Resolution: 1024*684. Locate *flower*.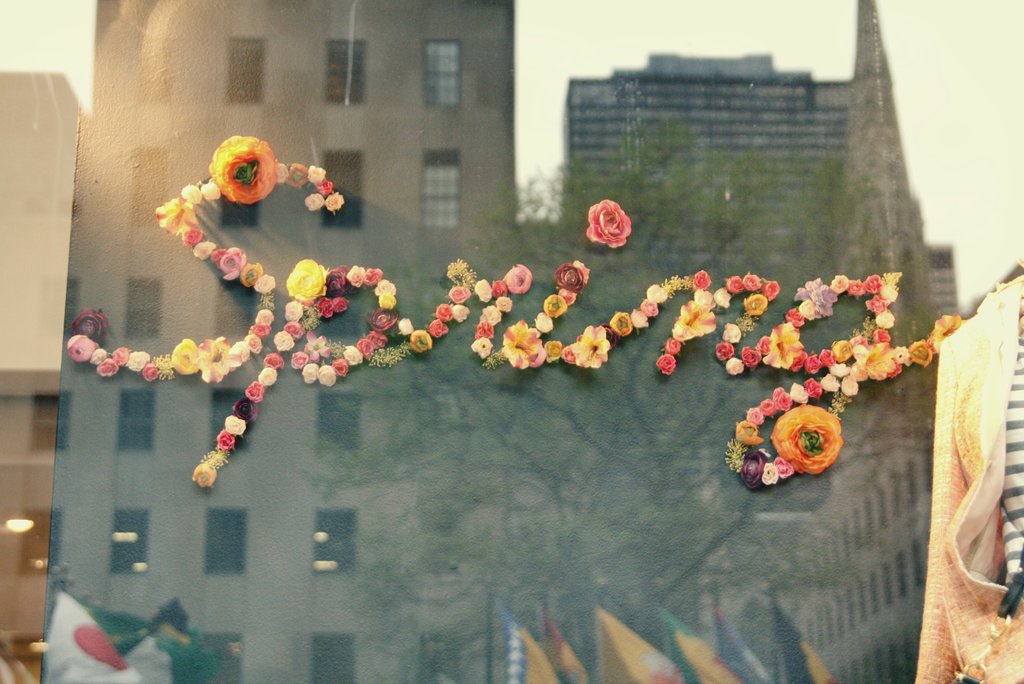
bbox(877, 269, 903, 305).
